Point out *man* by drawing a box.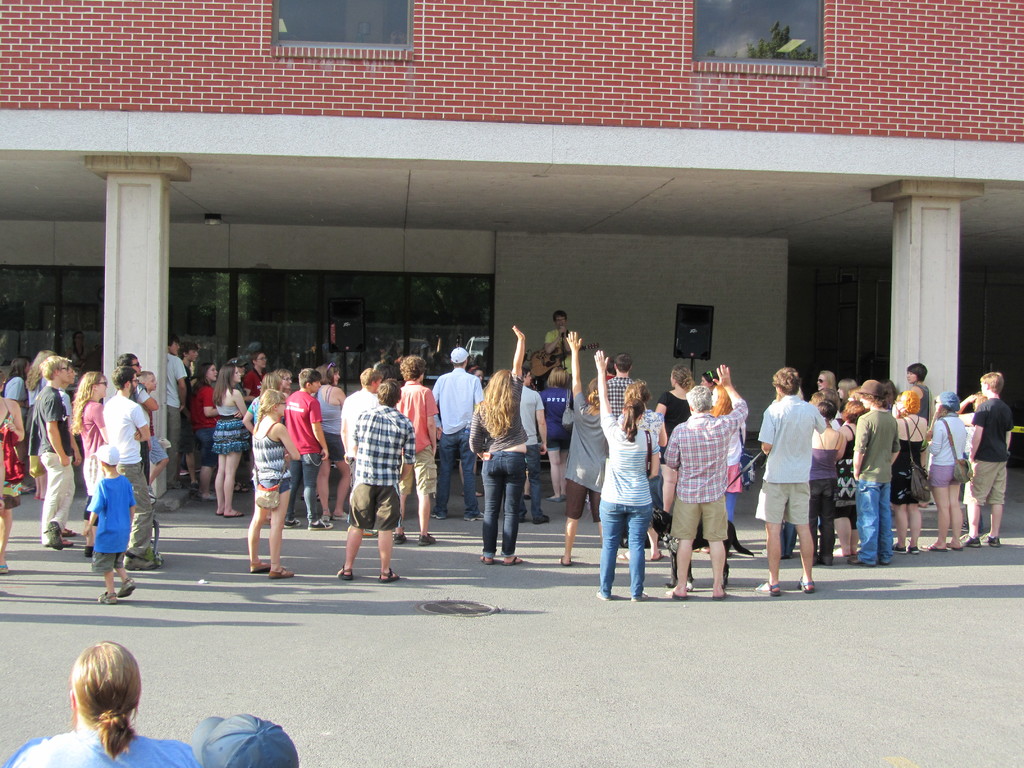
bbox=[426, 344, 479, 507].
